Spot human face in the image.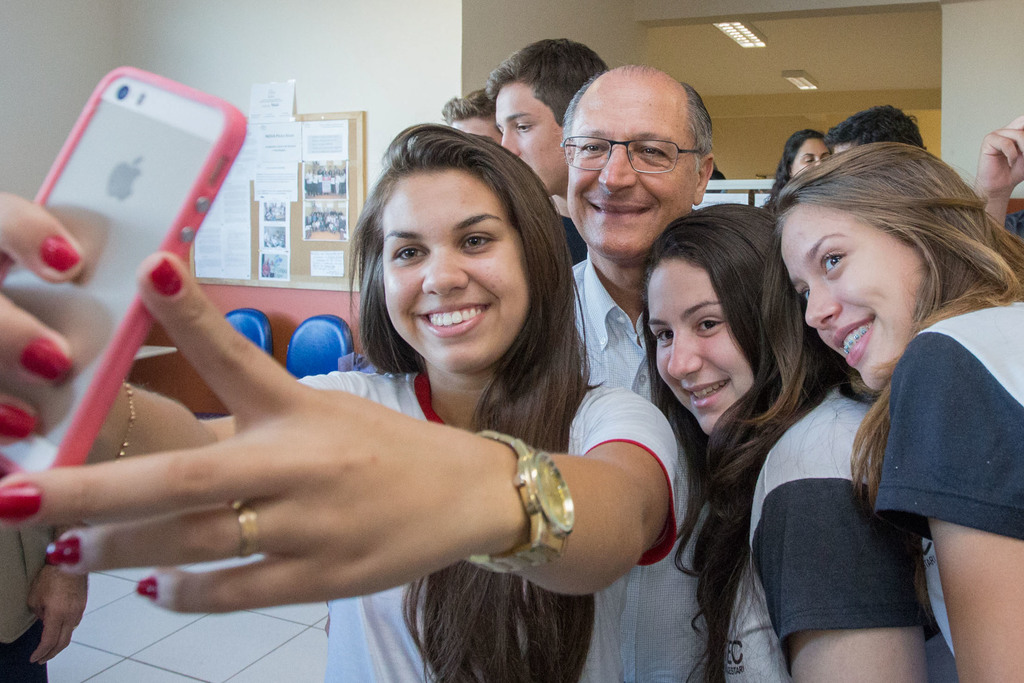
human face found at [452,114,503,147].
